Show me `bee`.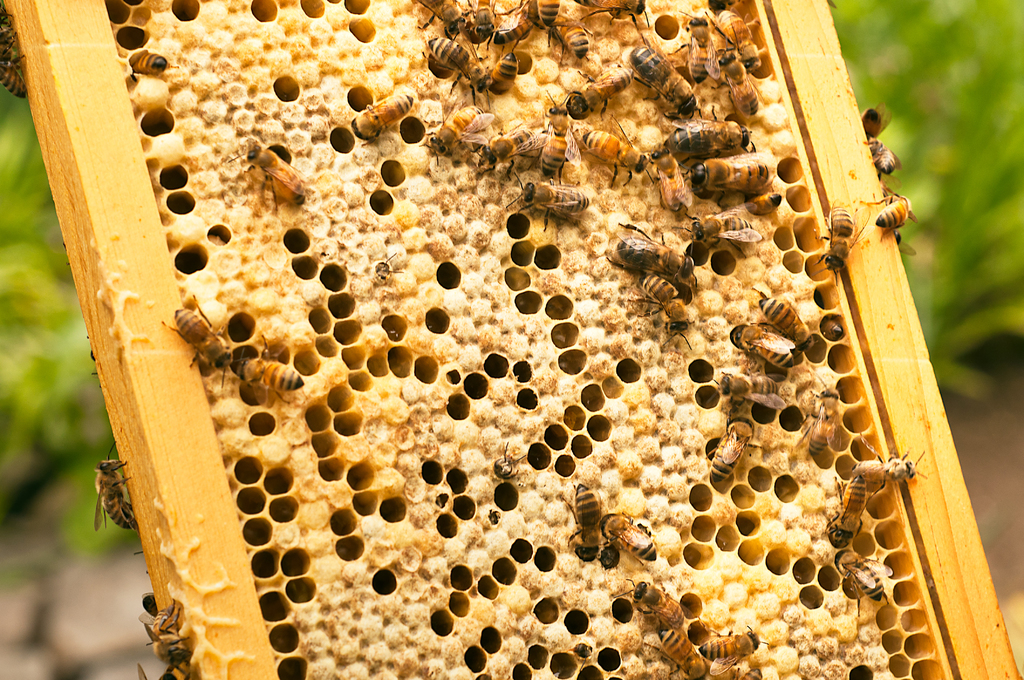
`bee` is here: [842,441,925,496].
